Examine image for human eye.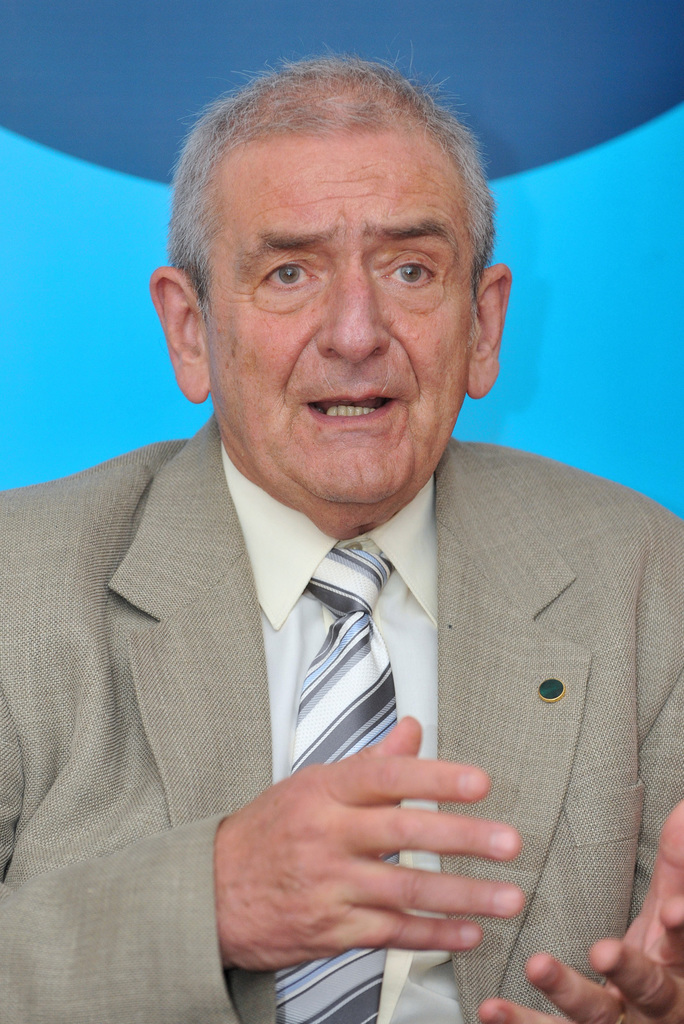
Examination result: [left=252, top=251, right=323, bottom=292].
